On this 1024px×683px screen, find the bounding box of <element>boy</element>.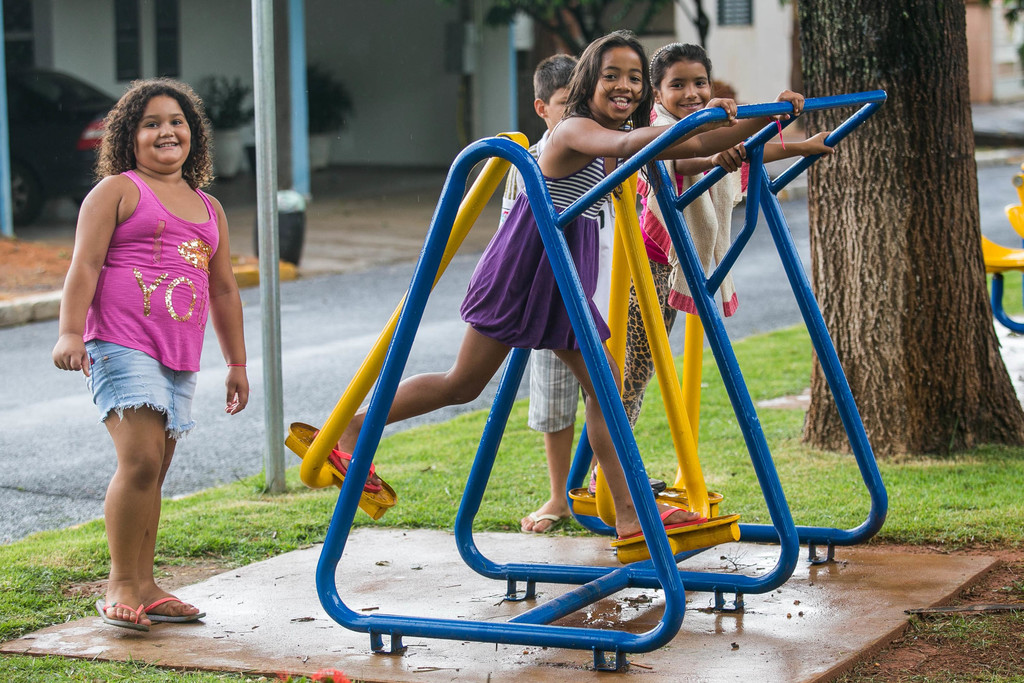
Bounding box: x1=496 y1=54 x2=577 y2=534.
